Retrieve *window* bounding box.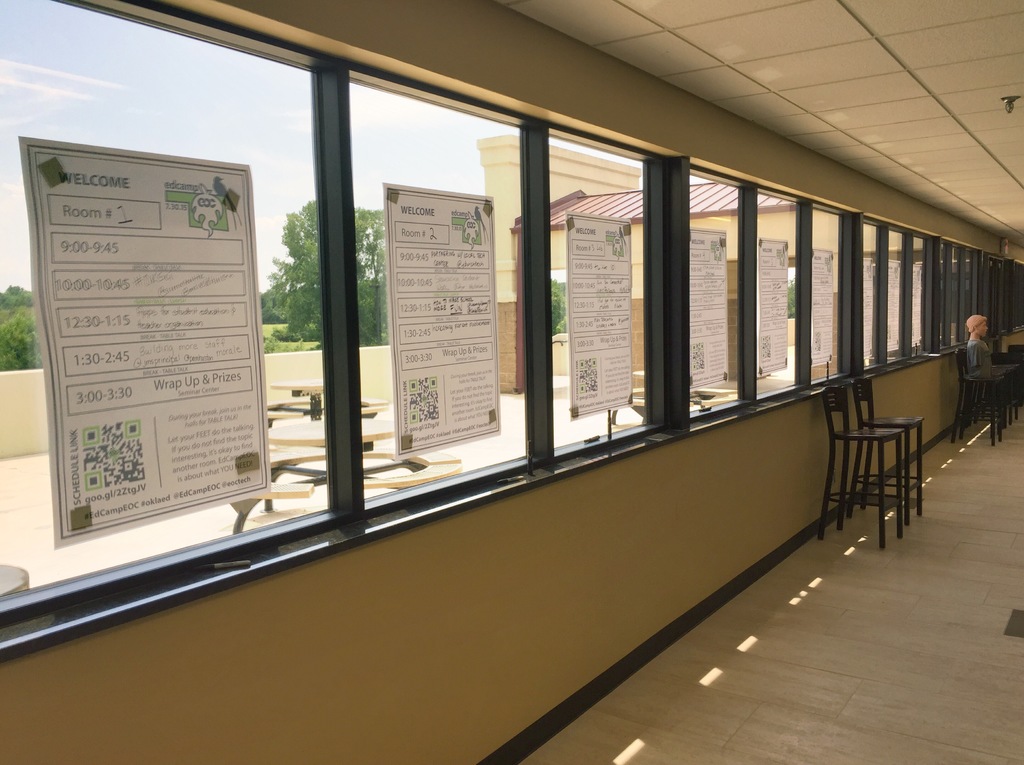
Bounding box: <box>856,215,881,366</box>.
